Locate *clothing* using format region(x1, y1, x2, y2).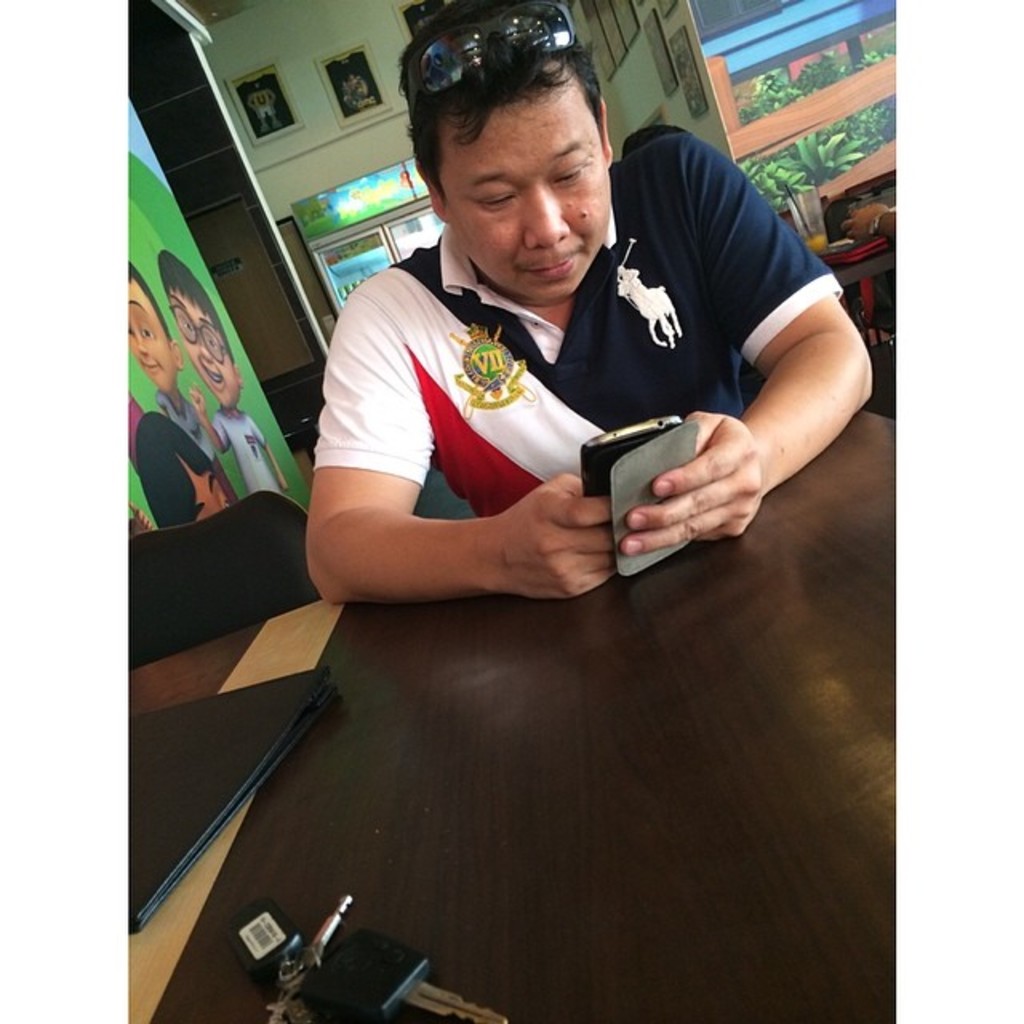
region(158, 384, 234, 502).
